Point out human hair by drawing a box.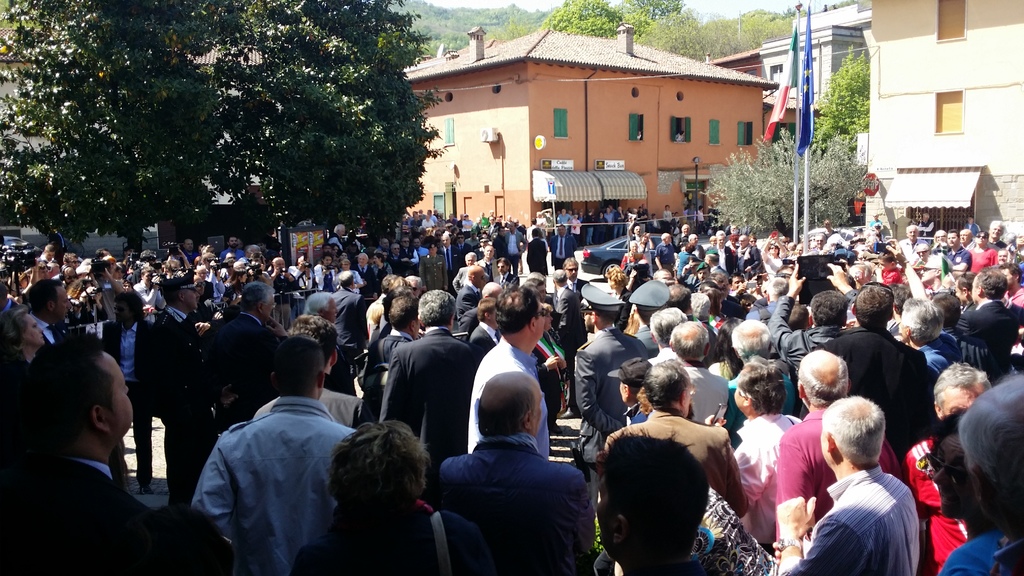
(738,316,778,368).
